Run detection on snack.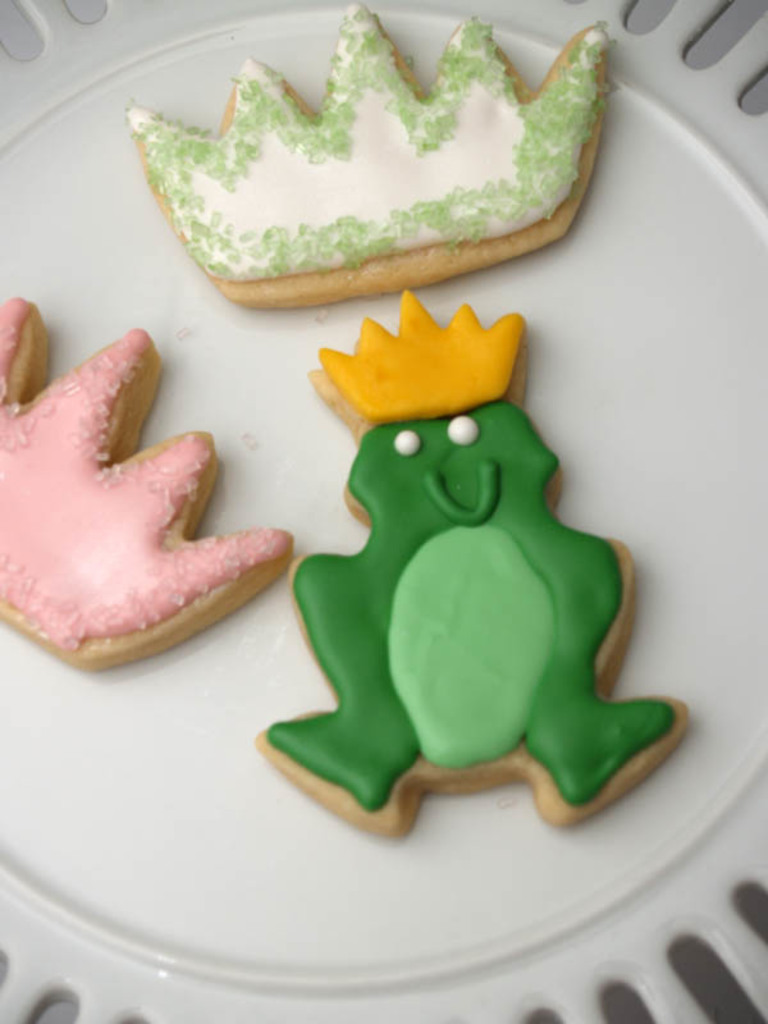
Result: locate(123, 0, 607, 311).
